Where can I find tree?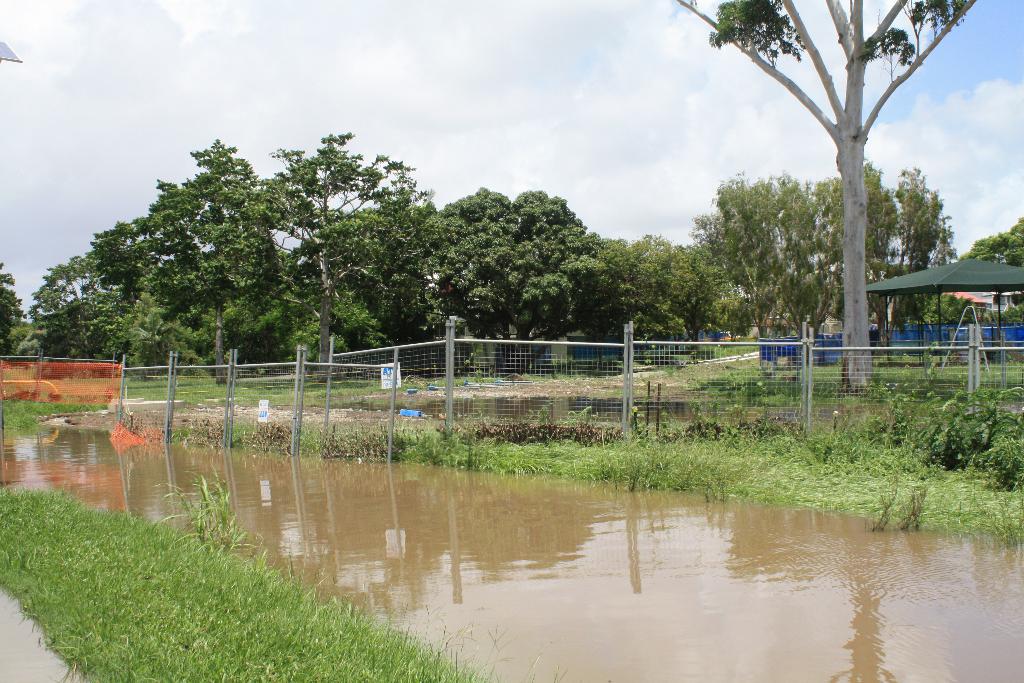
You can find it at <region>675, 0, 977, 399</region>.
